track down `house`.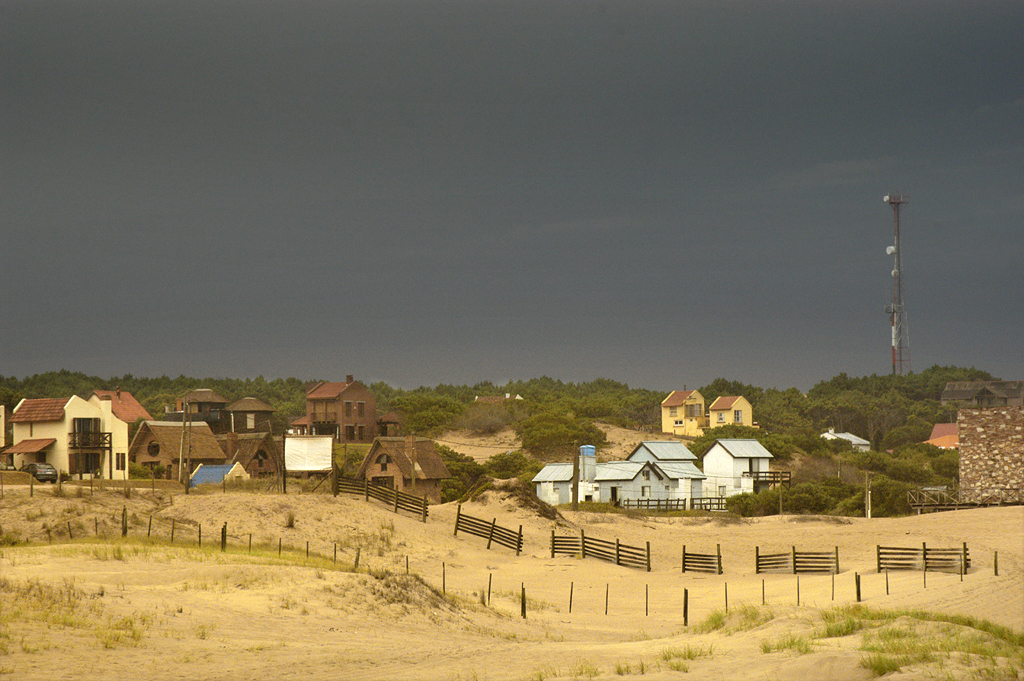
Tracked to <box>127,412,231,491</box>.
